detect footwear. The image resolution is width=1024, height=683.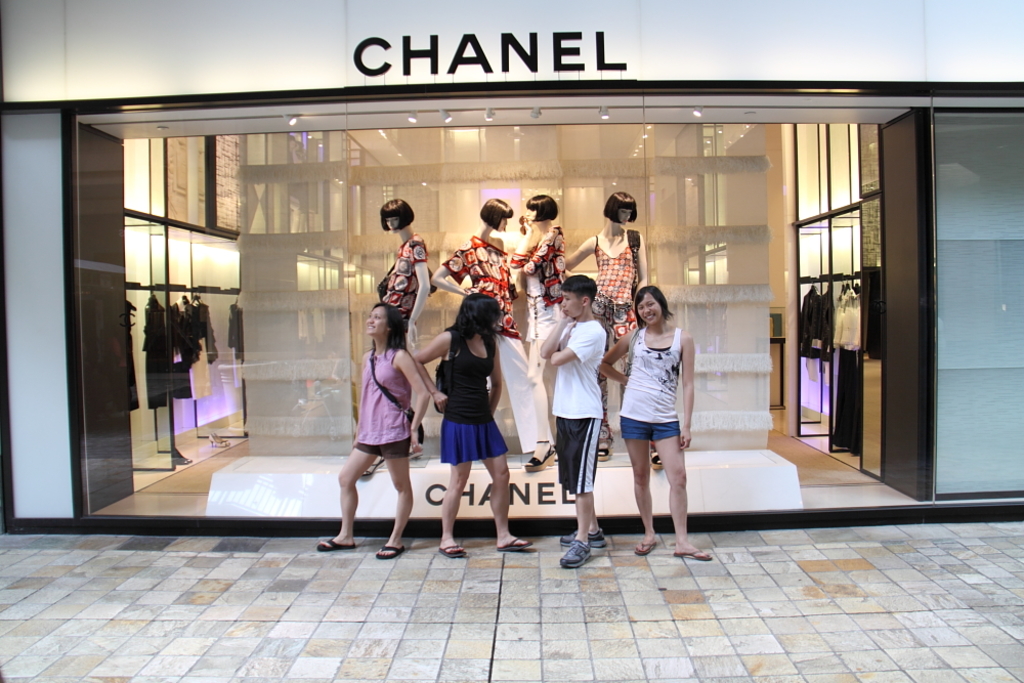
[left=172, top=444, right=196, bottom=461].
